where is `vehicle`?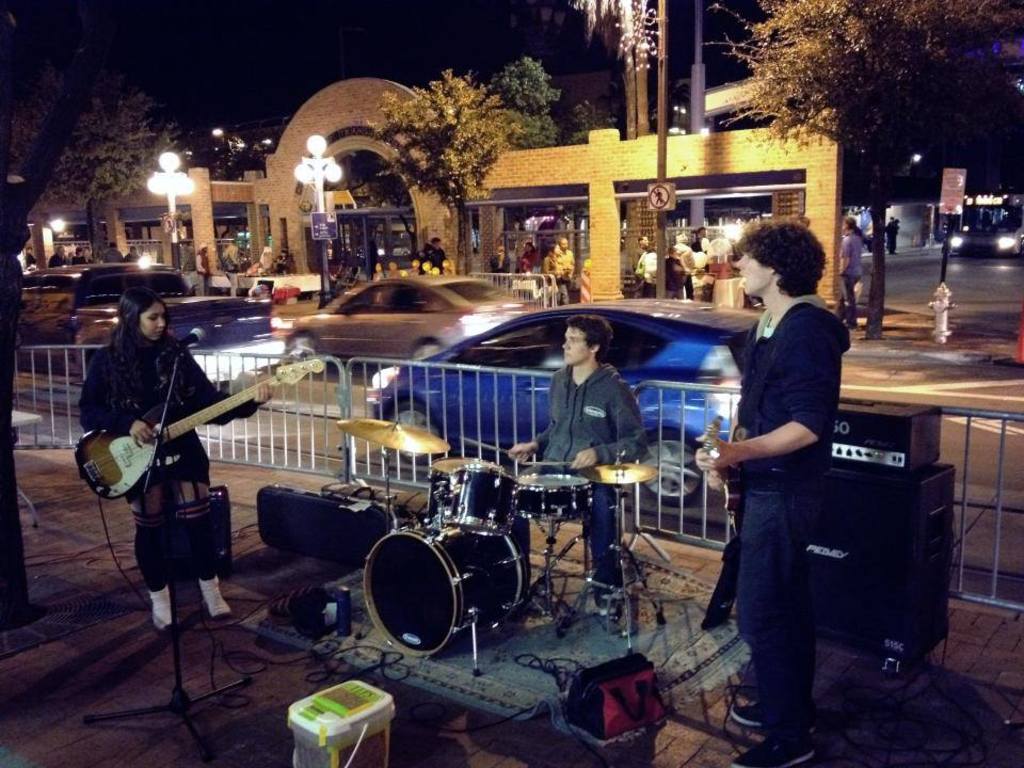
(364,292,765,505).
